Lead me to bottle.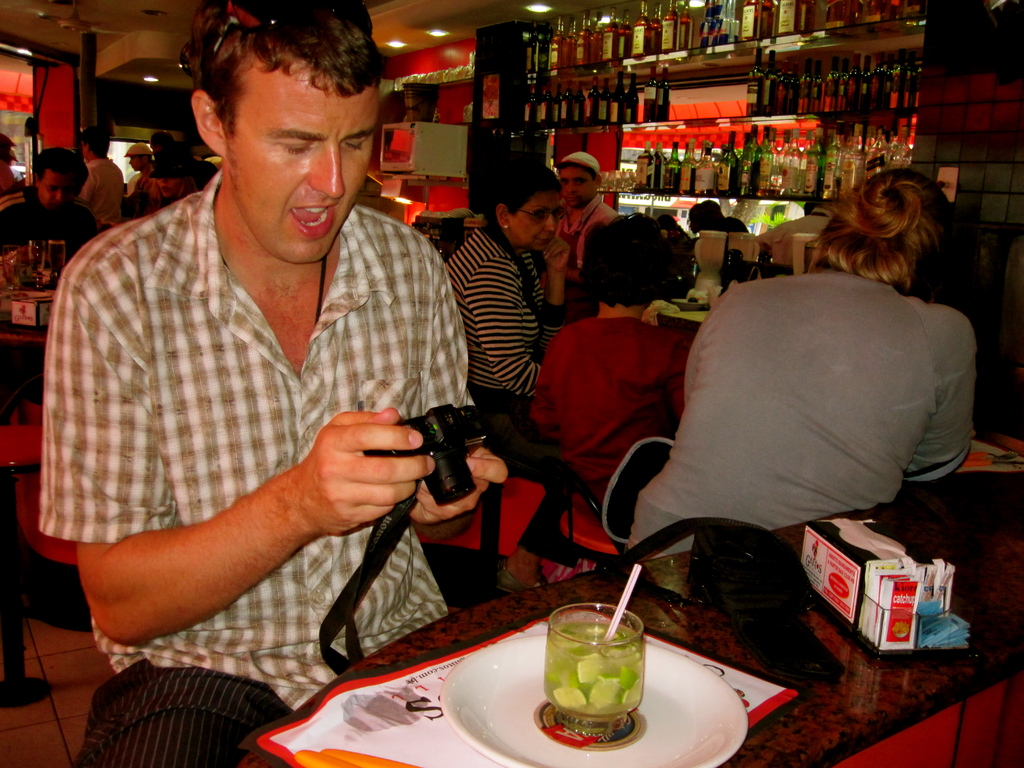
Lead to <box>823,134,839,199</box>.
